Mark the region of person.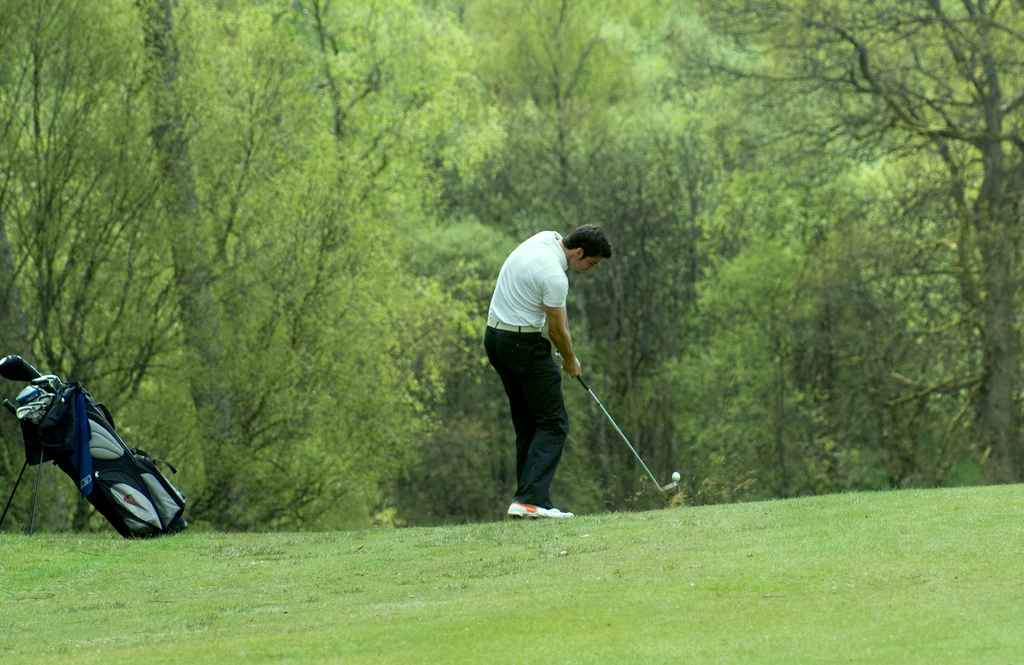
Region: 481, 218, 602, 529.
